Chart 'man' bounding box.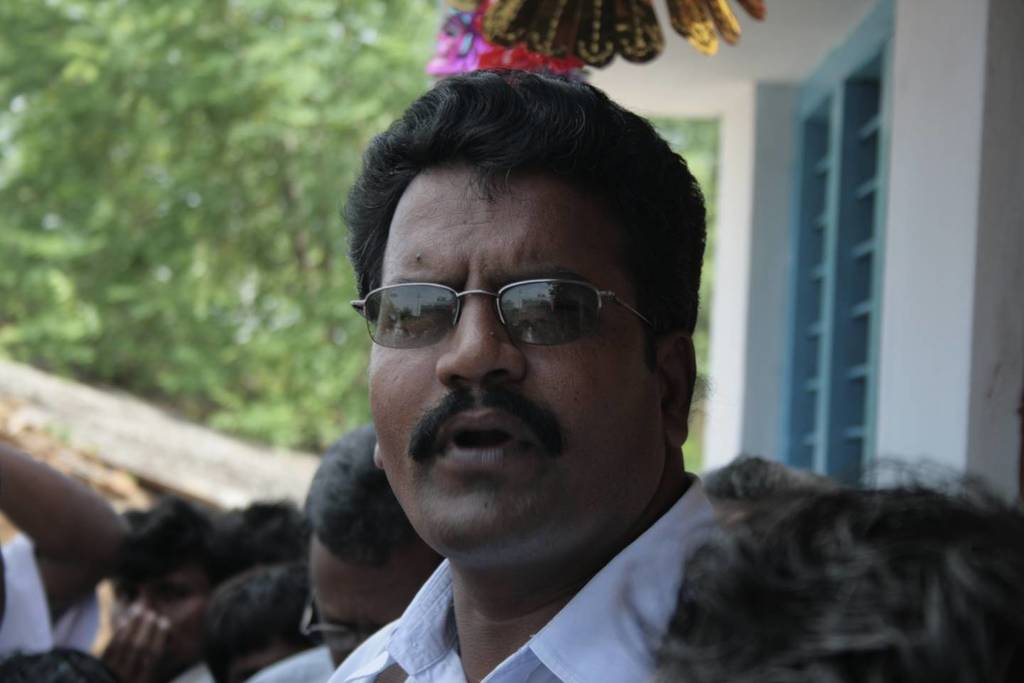
Charted: 649, 459, 1023, 682.
